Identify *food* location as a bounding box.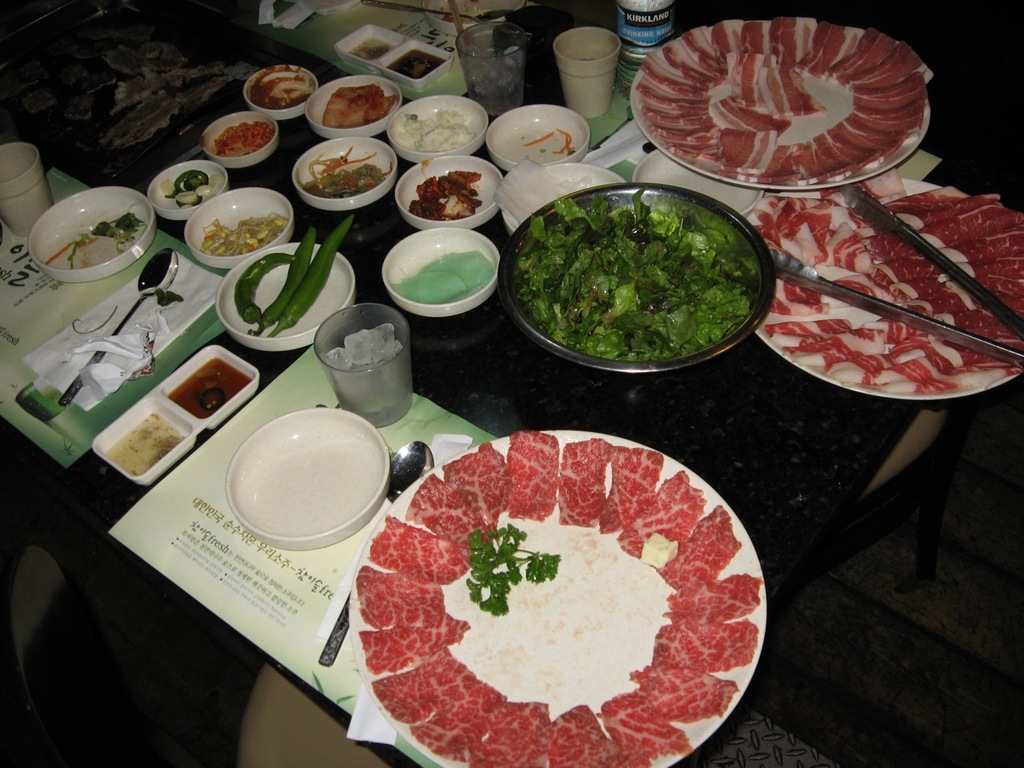
{"left": 298, "top": 148, "right": 390, "bottom": 198}.
